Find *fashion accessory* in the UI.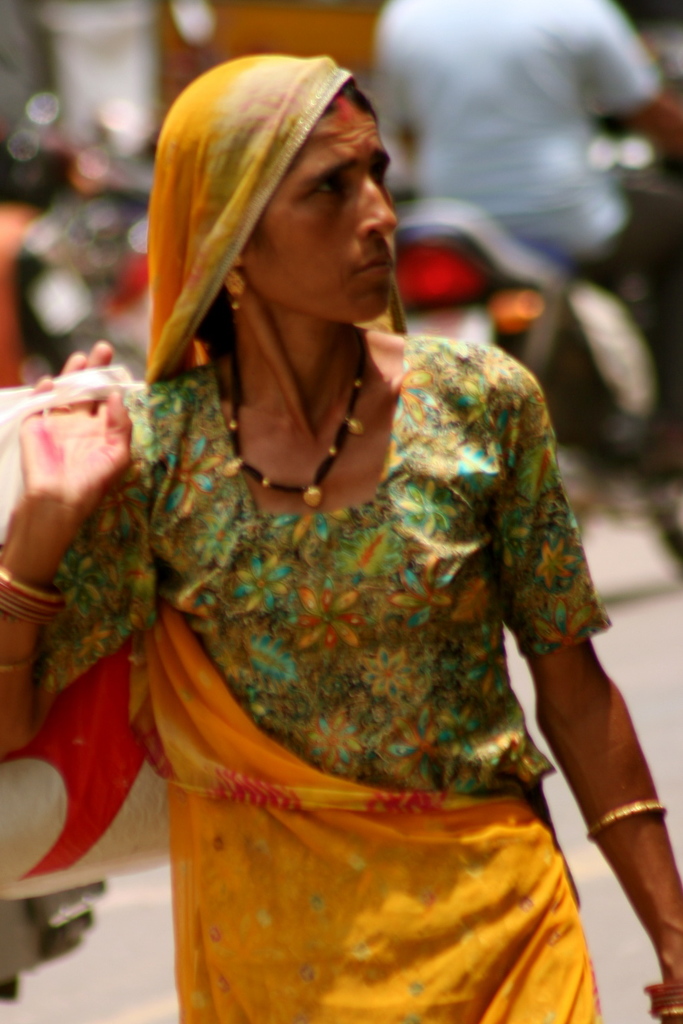
UI element at bbox(228, 336, 372, 510).
